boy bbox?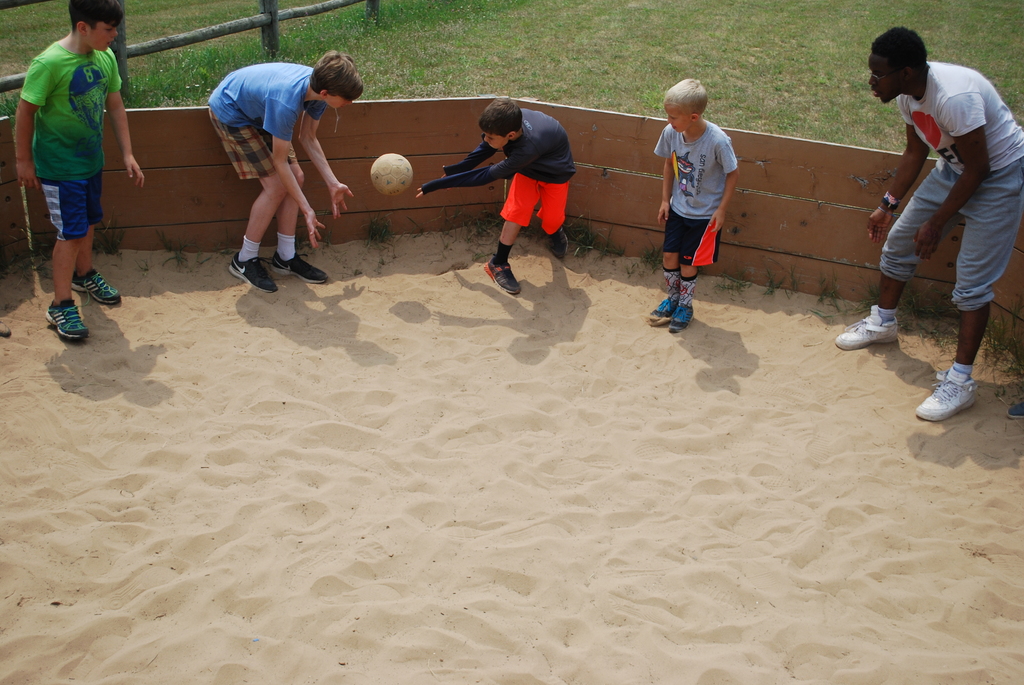
415:99:576:294
